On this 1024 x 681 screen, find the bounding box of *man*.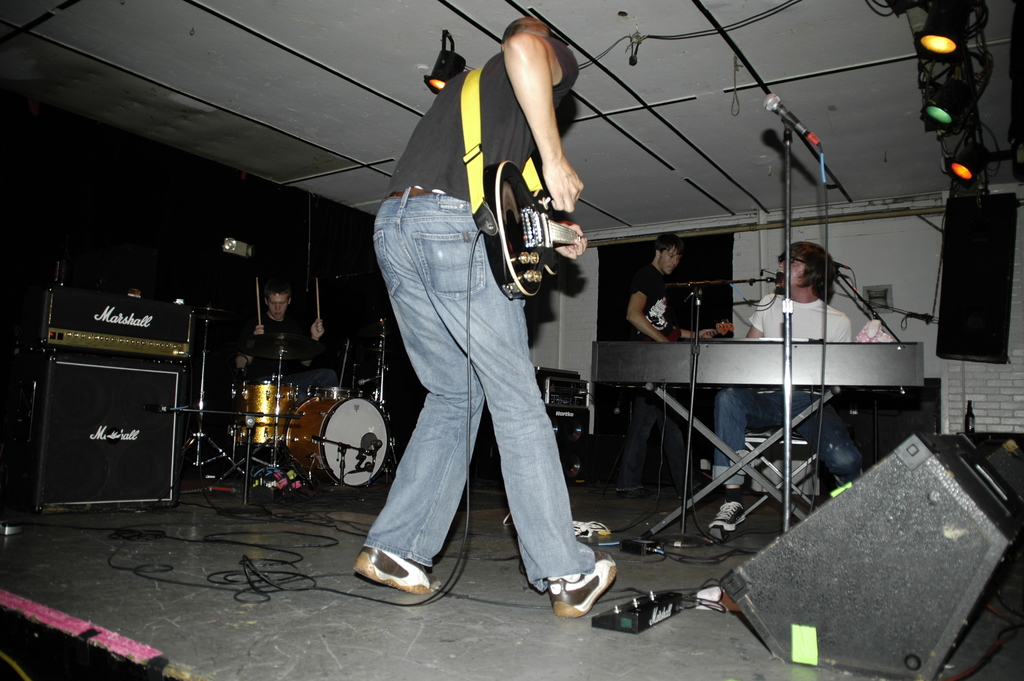
Bounding box: <box>619,235,716,498</box>.
